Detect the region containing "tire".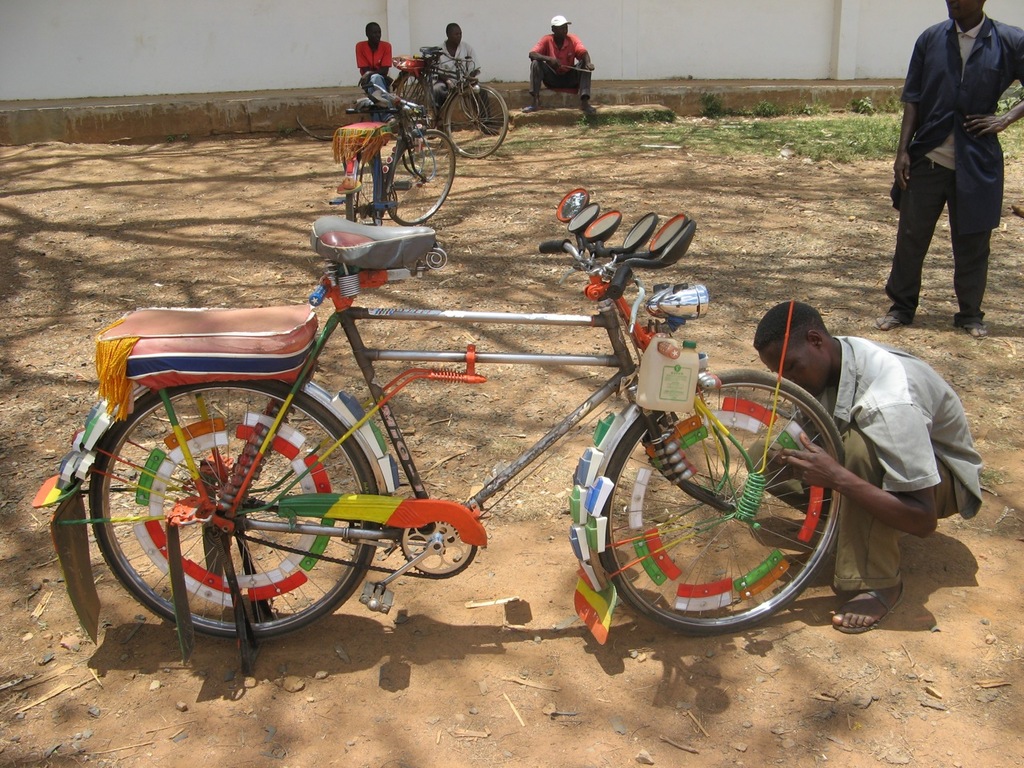
pyautogui.locateOnScreen(345, 156, 377, 226).
